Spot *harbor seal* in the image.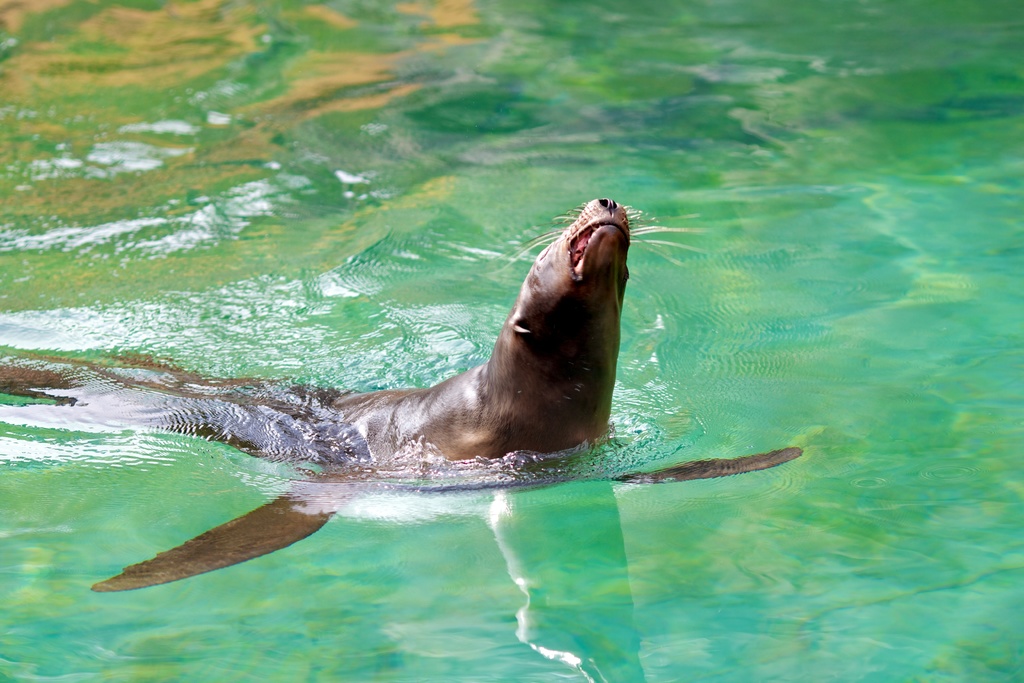
*harbor seal* found at x1=0 y1=194 x2=700 y2=461.
